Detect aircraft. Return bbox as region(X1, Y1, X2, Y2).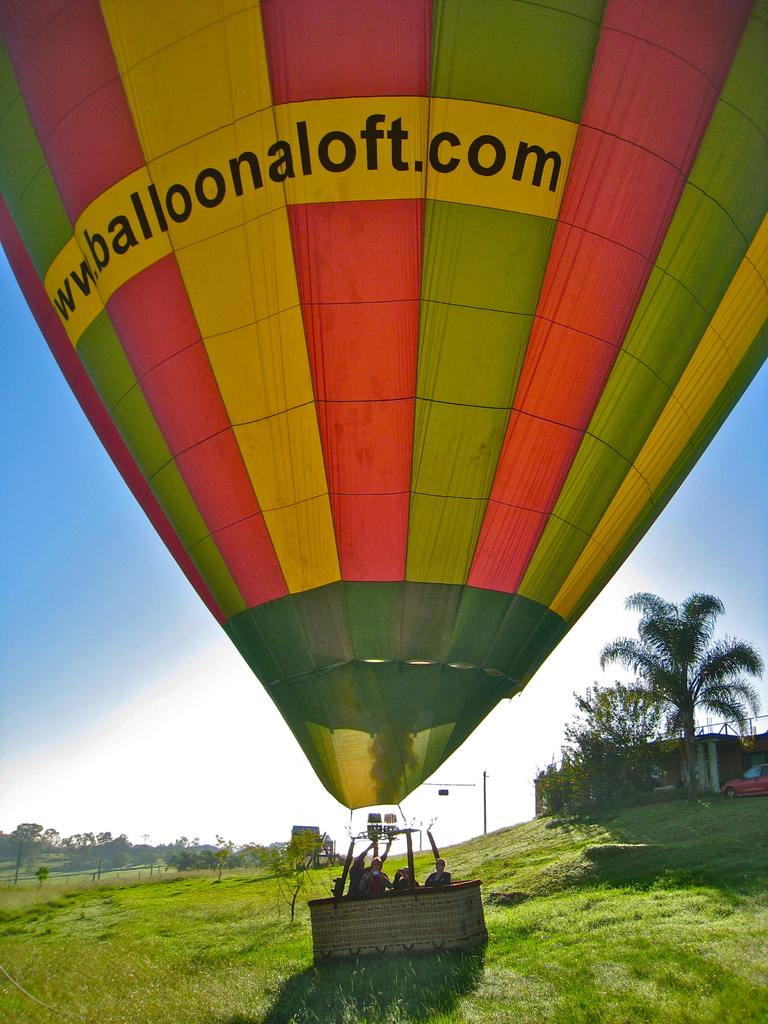
region(0, 0, 767, 966).
